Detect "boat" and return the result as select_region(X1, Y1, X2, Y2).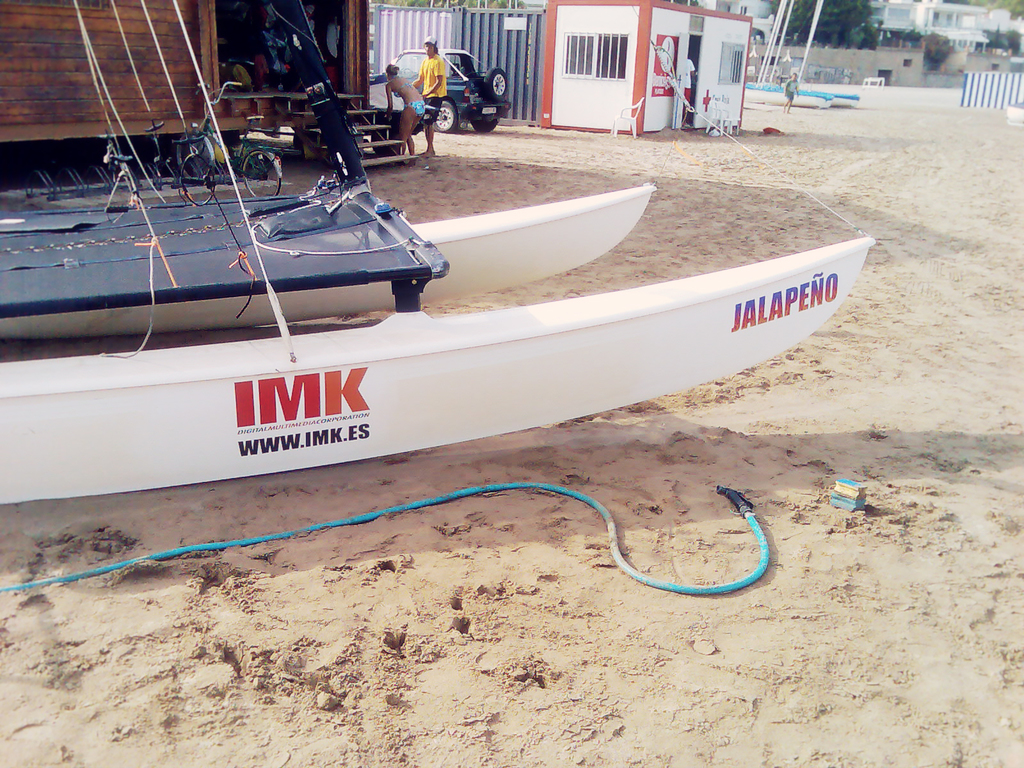
select_region(744, 0, 863, 116).
